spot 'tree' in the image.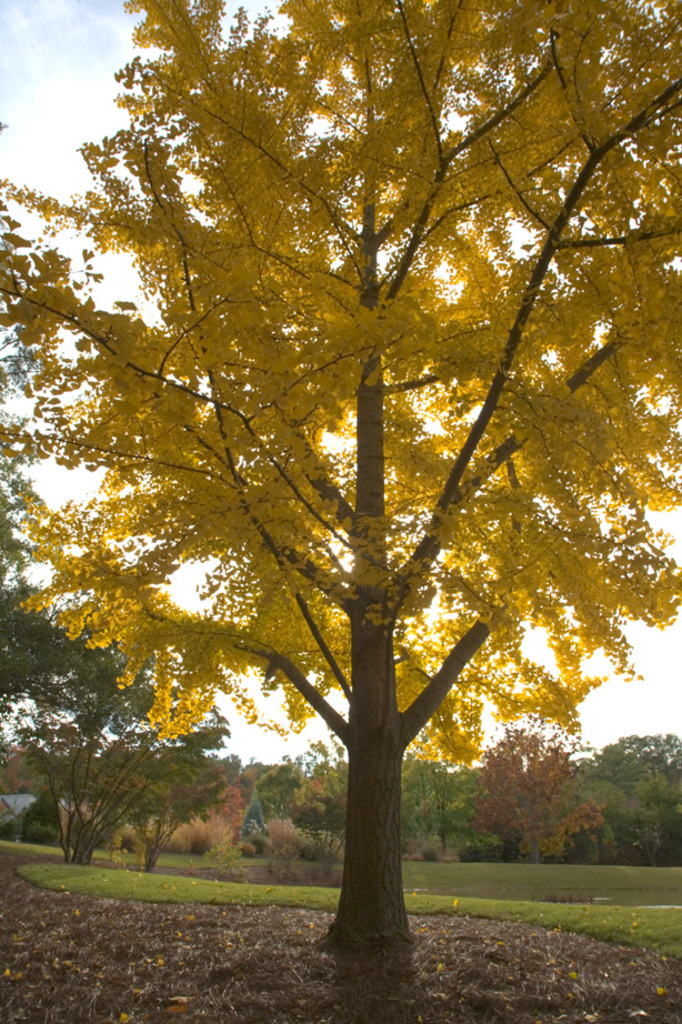
'tree' found at <box>478,731,593,864</box>.
